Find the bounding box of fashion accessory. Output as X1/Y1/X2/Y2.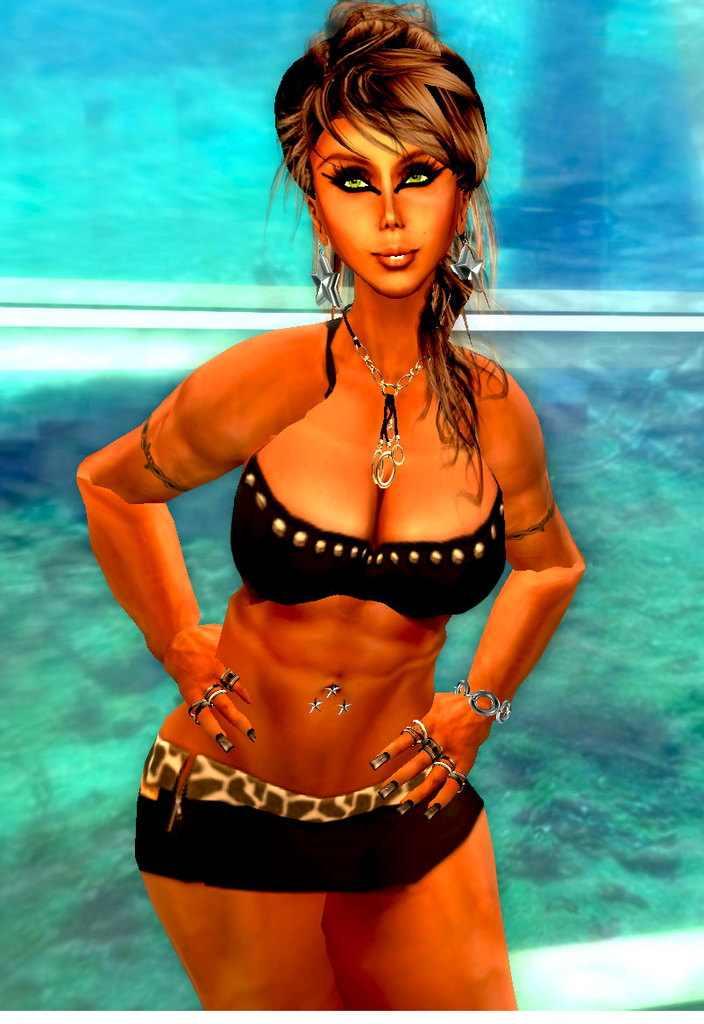
399/715/469/791.
